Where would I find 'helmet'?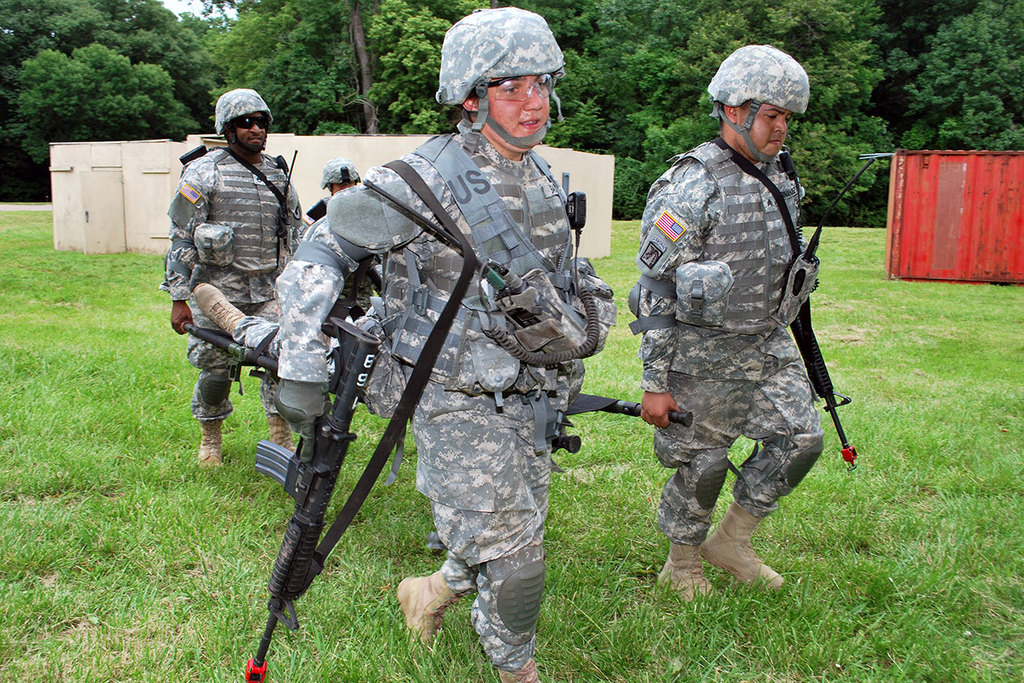
At (322, 156, 356, 187).
